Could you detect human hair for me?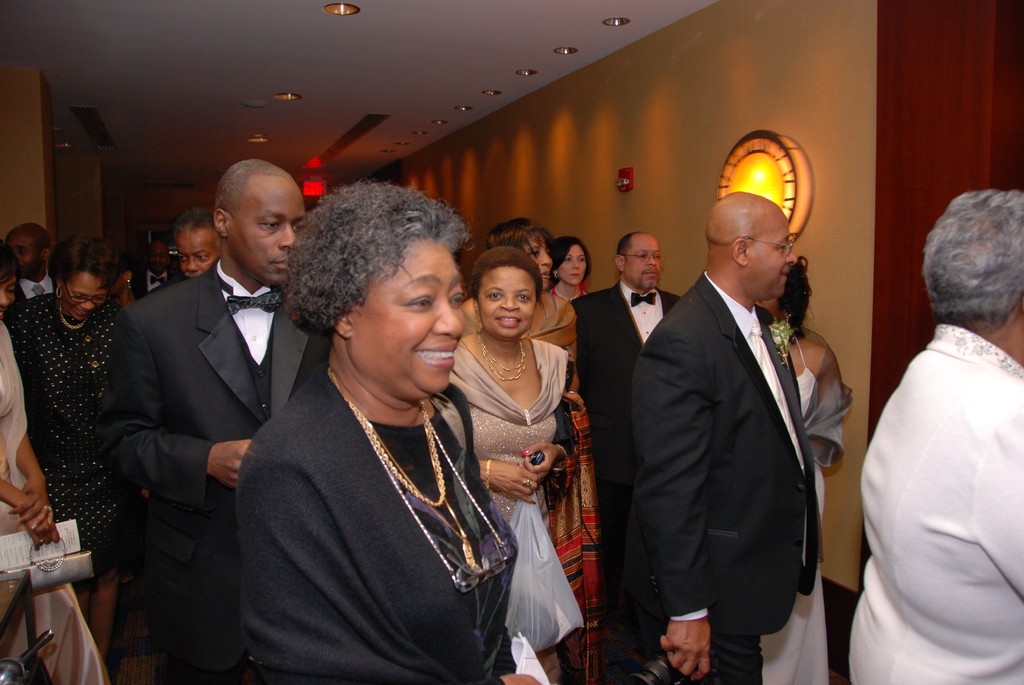
Detection result: 268, 173, 476, 368.
